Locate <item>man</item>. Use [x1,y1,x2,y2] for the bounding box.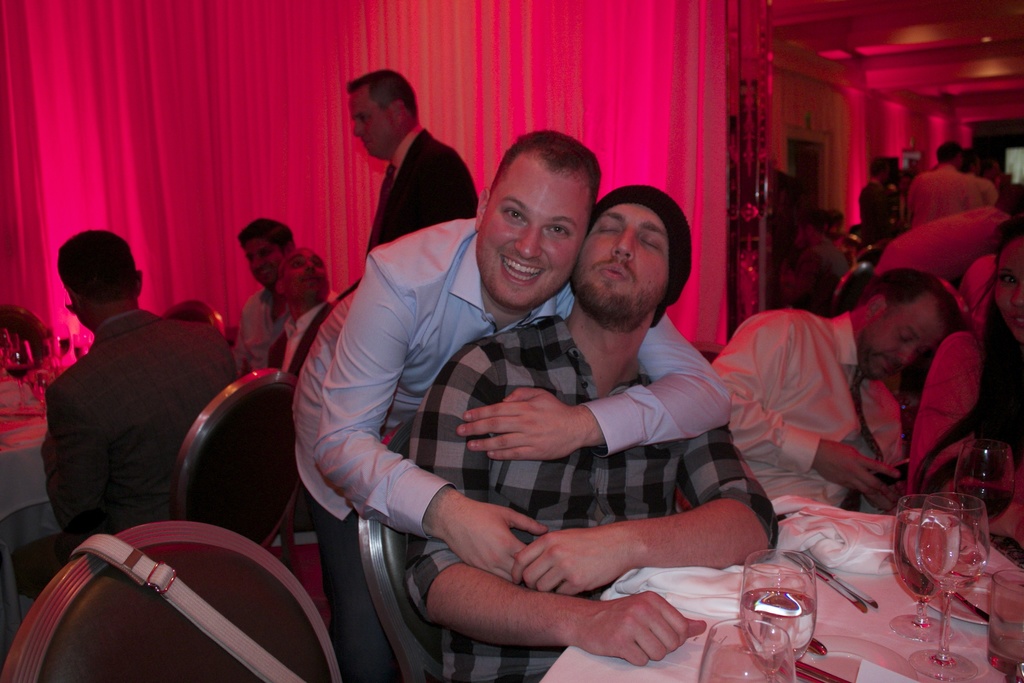
[776,167,854,298].
